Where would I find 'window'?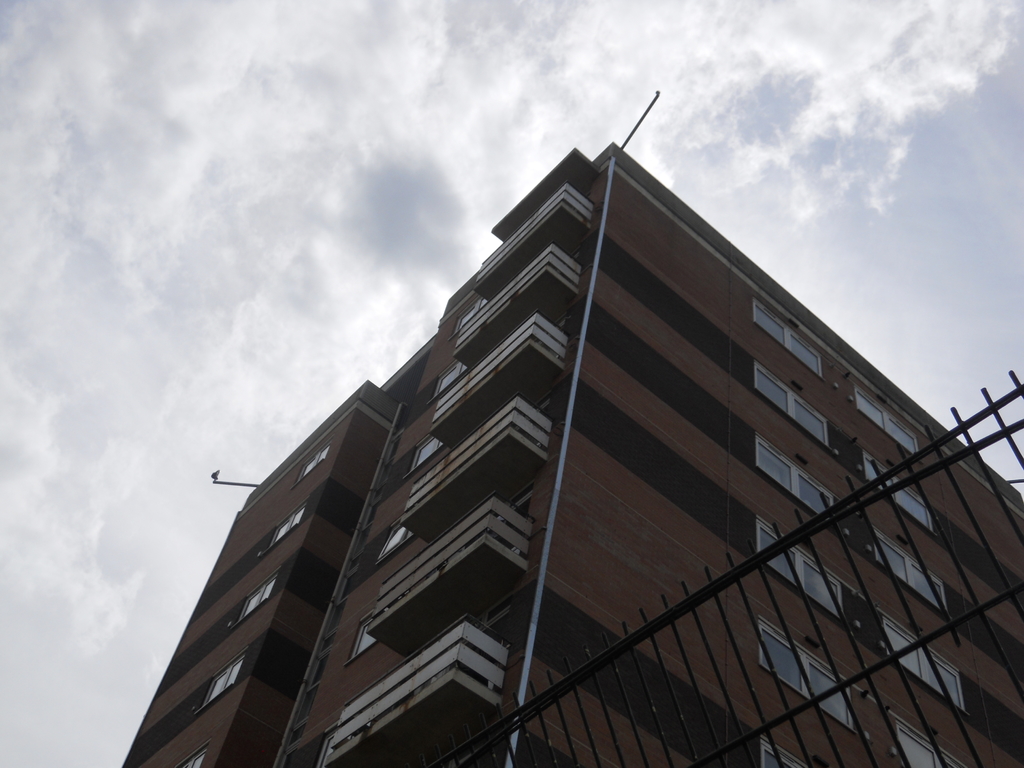
At [175, 739, 215, 767].
